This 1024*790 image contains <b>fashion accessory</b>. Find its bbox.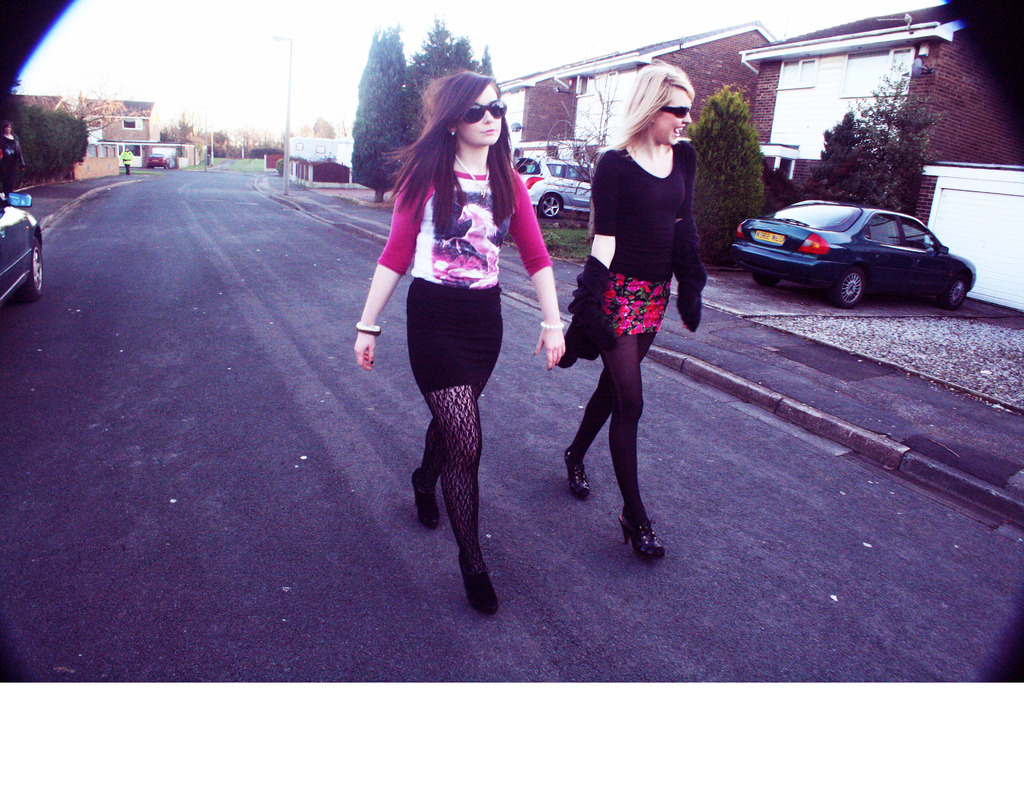
box=[451, 129, 458, 136].
